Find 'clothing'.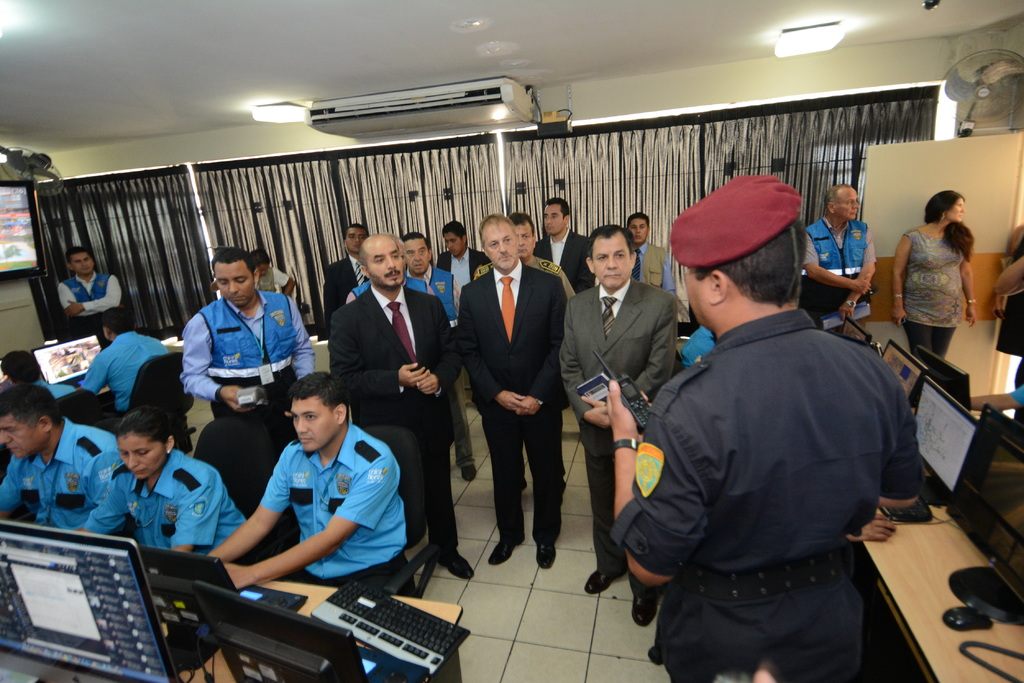
bbox=[188, 296, 312, 419].
